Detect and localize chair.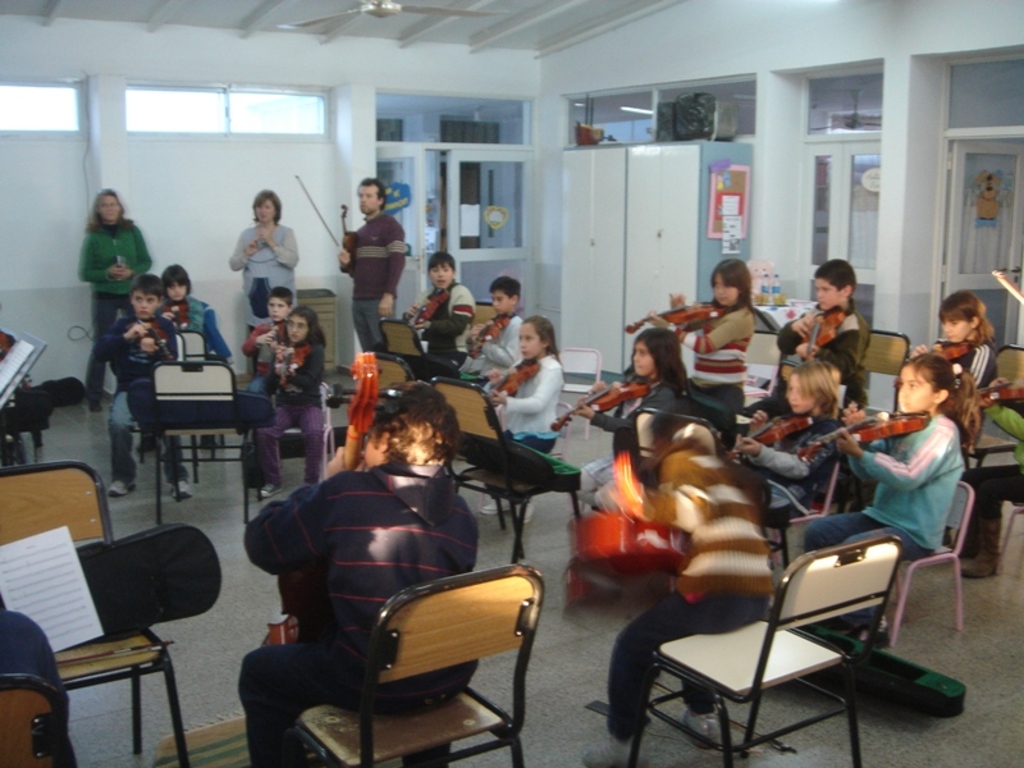
Localized at bbox=[358, 351, 435, 417].
